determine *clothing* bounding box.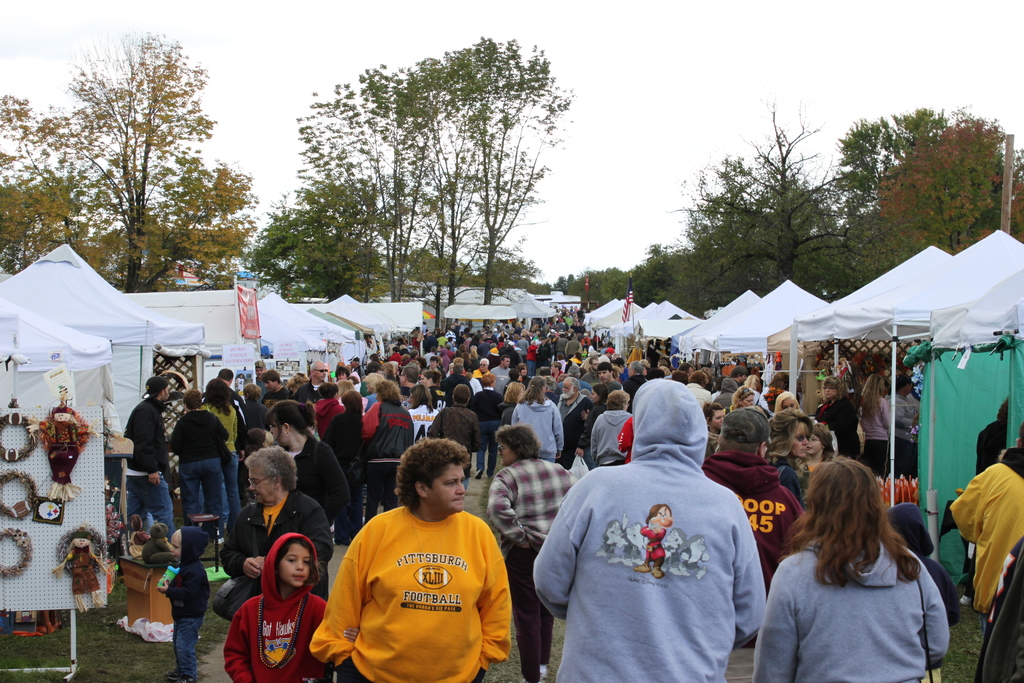
Determined: x1=522 y1=350 x2=538 y2=377.
